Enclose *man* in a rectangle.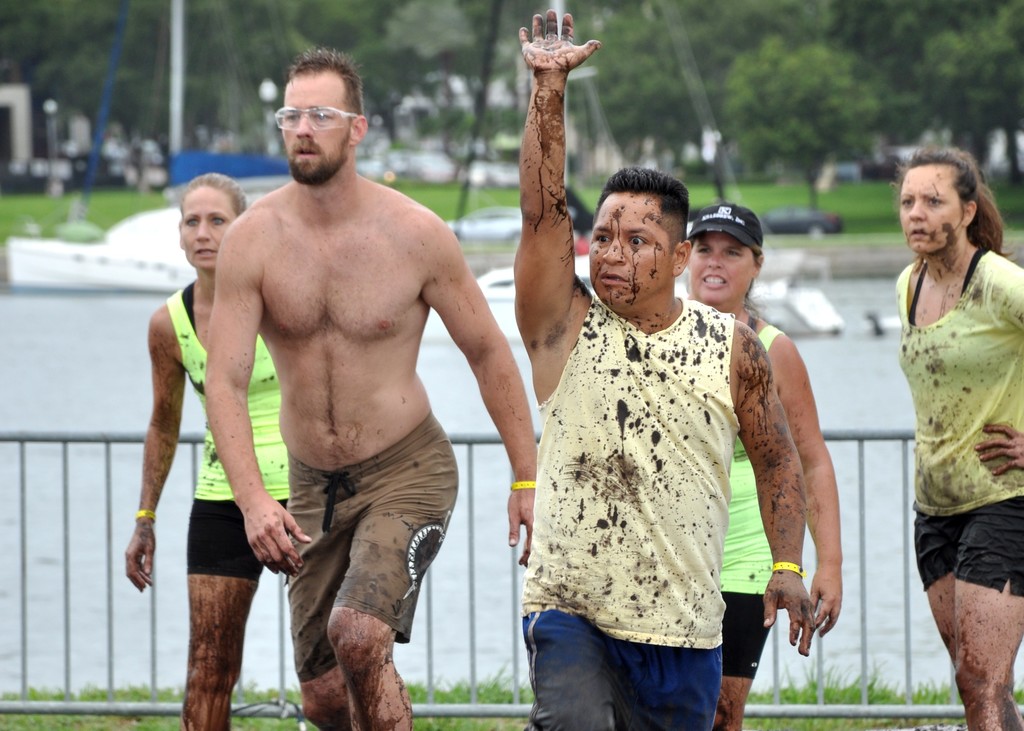
box=[509, 0, 816, 730].
